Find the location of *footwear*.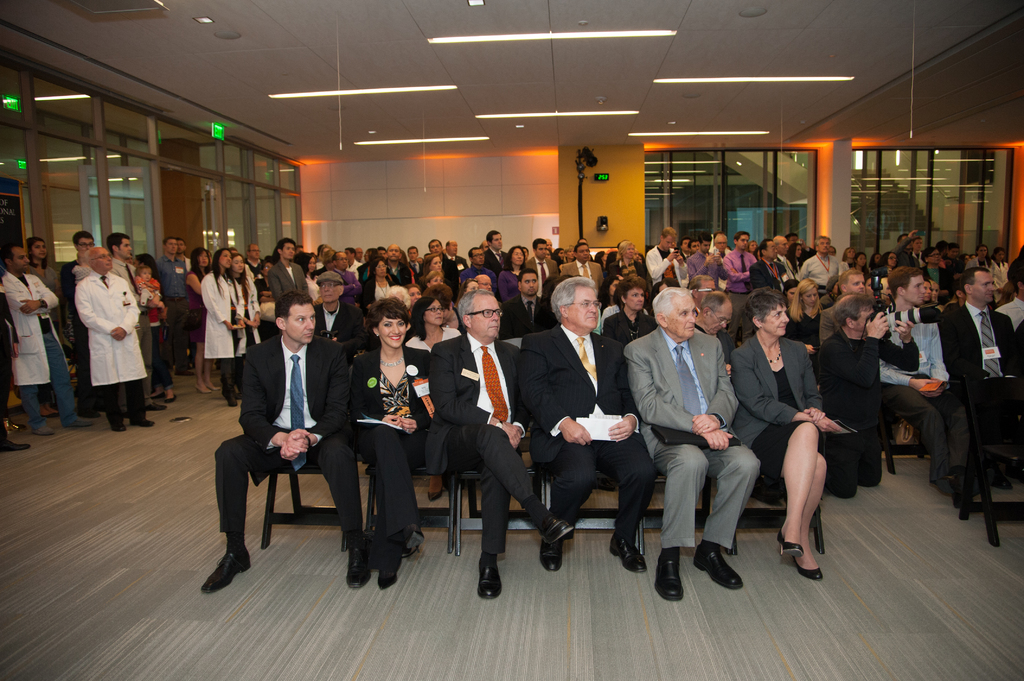
Location: left=131, top=417, right=154, bottom=428.
